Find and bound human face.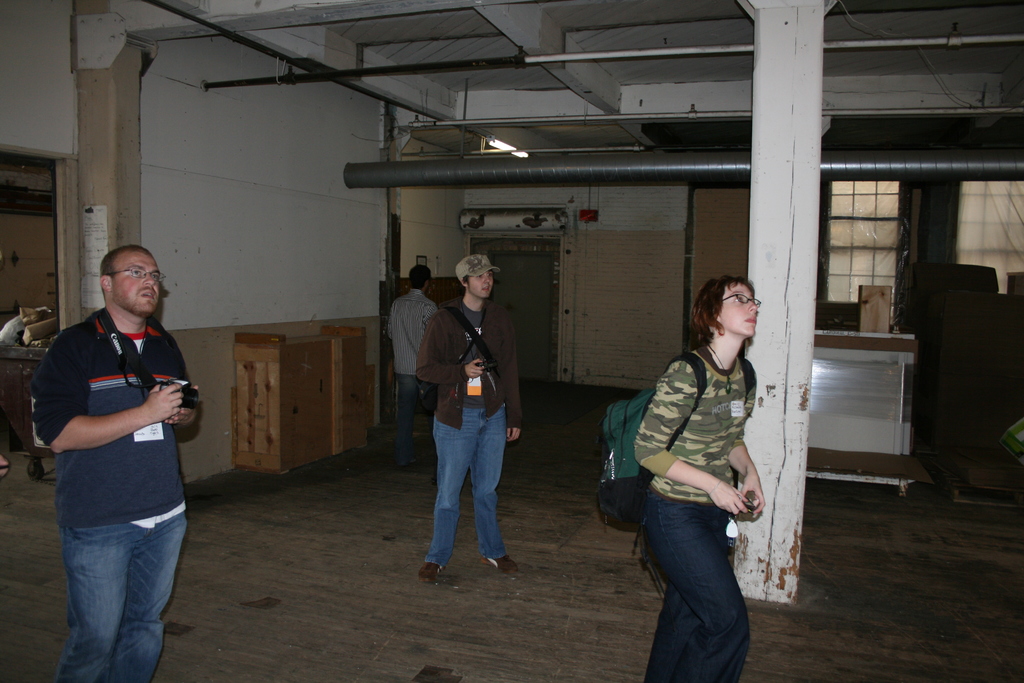
Bound: (713,276,753,333).
